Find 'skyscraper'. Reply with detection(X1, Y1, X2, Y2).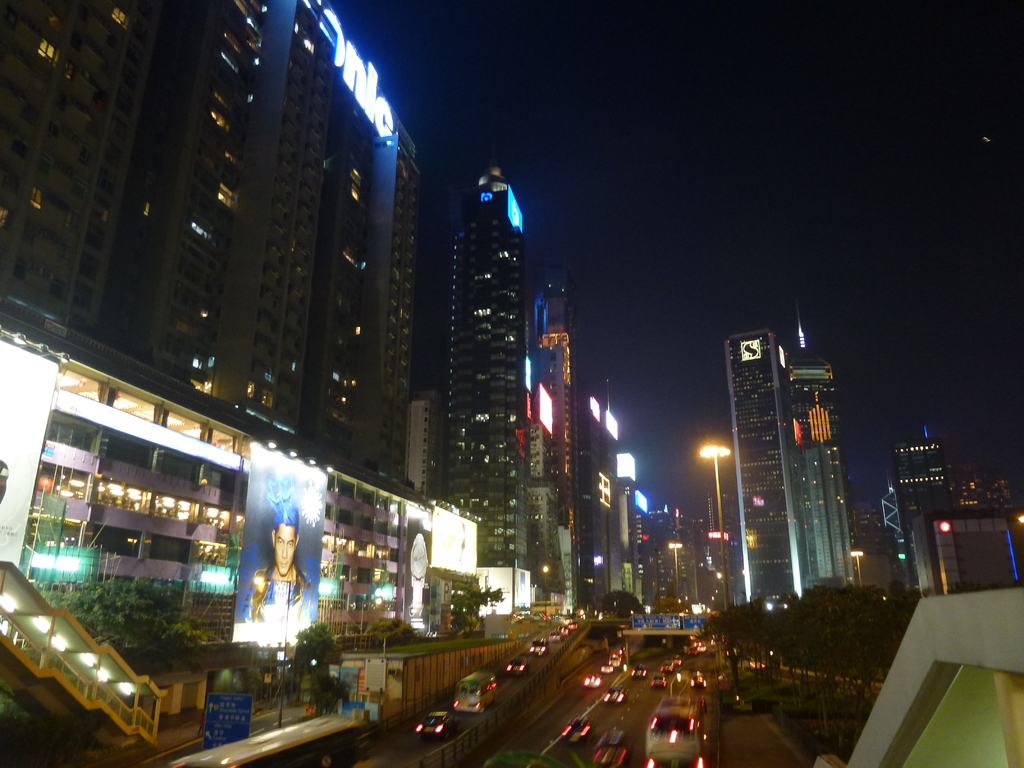
detection(778, 323, 853, 584).
